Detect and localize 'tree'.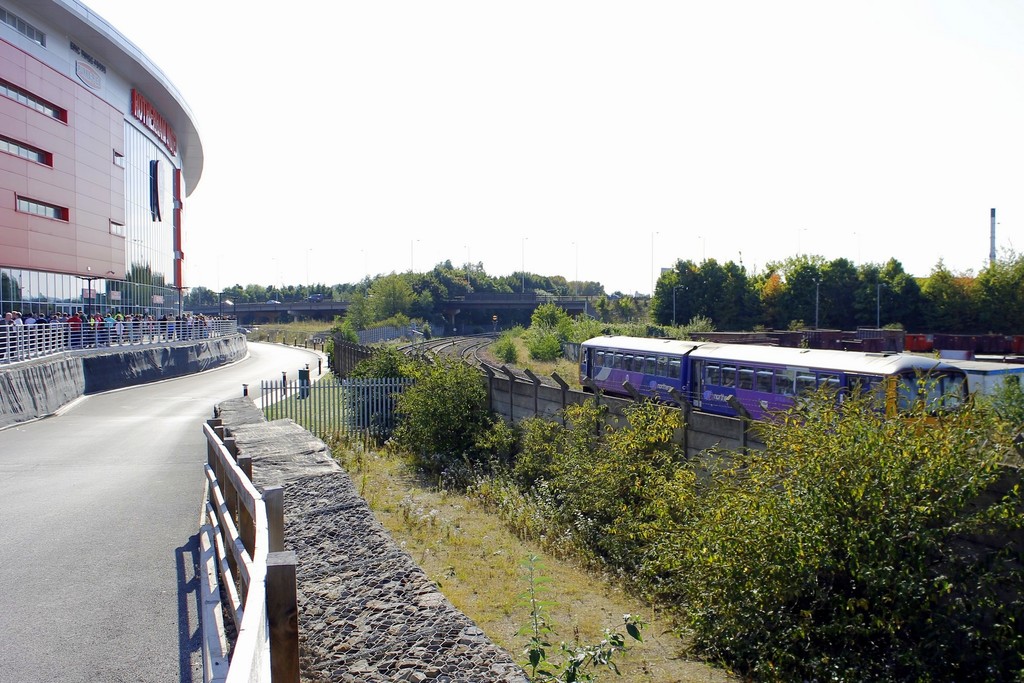
Localized at [left=525, top=292, right=570, bottom=339].
